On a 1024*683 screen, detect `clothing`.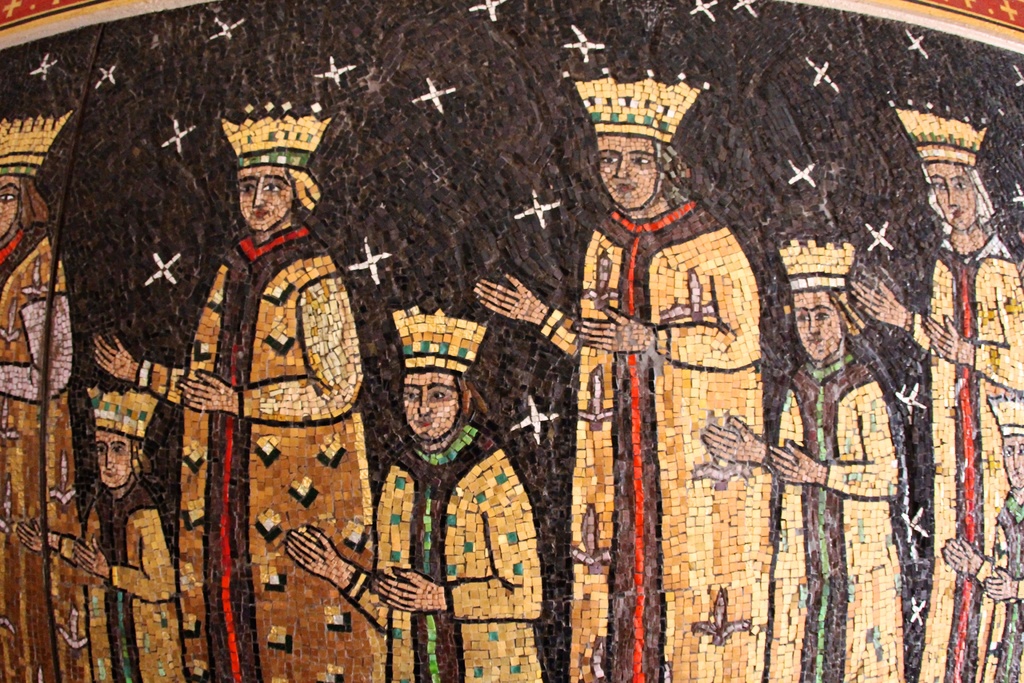
pyautogui.locateOnScreen(53, 478, 182, 682).
